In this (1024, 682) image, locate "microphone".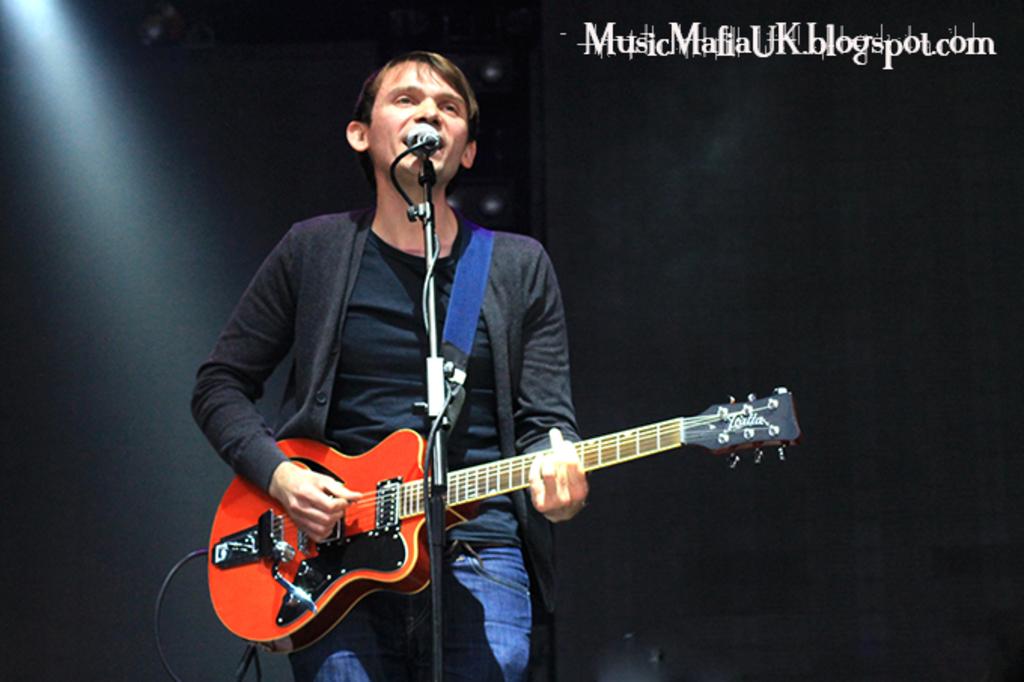
Bounding box: bbox=(405, 120, 444, 158).
